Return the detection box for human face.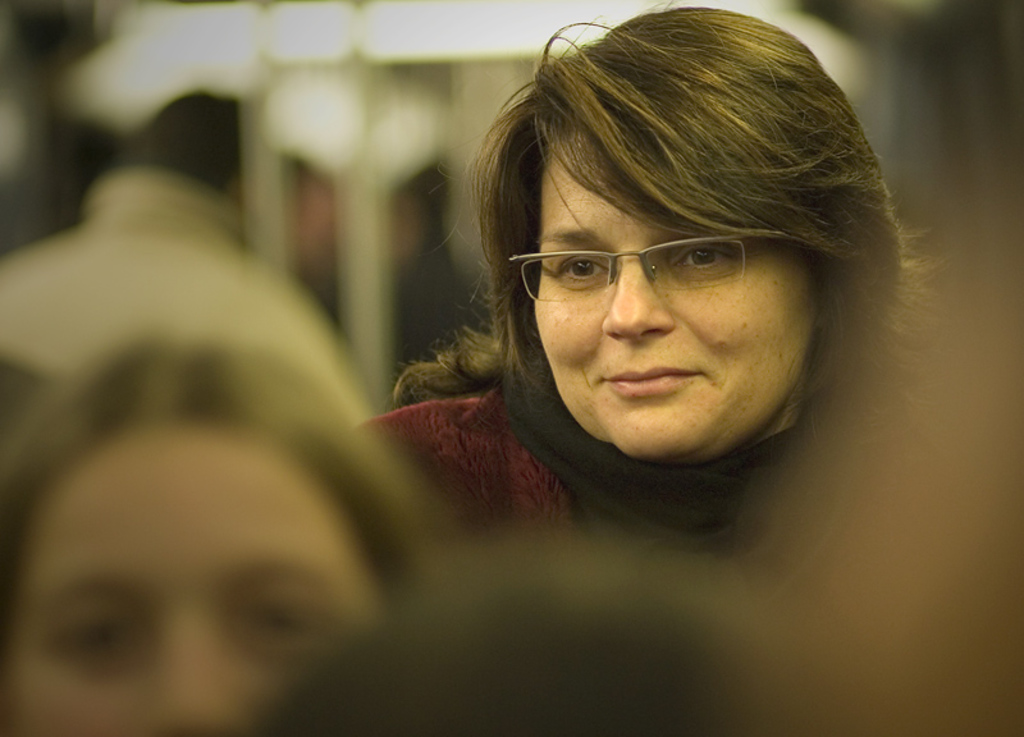
bbox=[0, 434, 389, 736].
